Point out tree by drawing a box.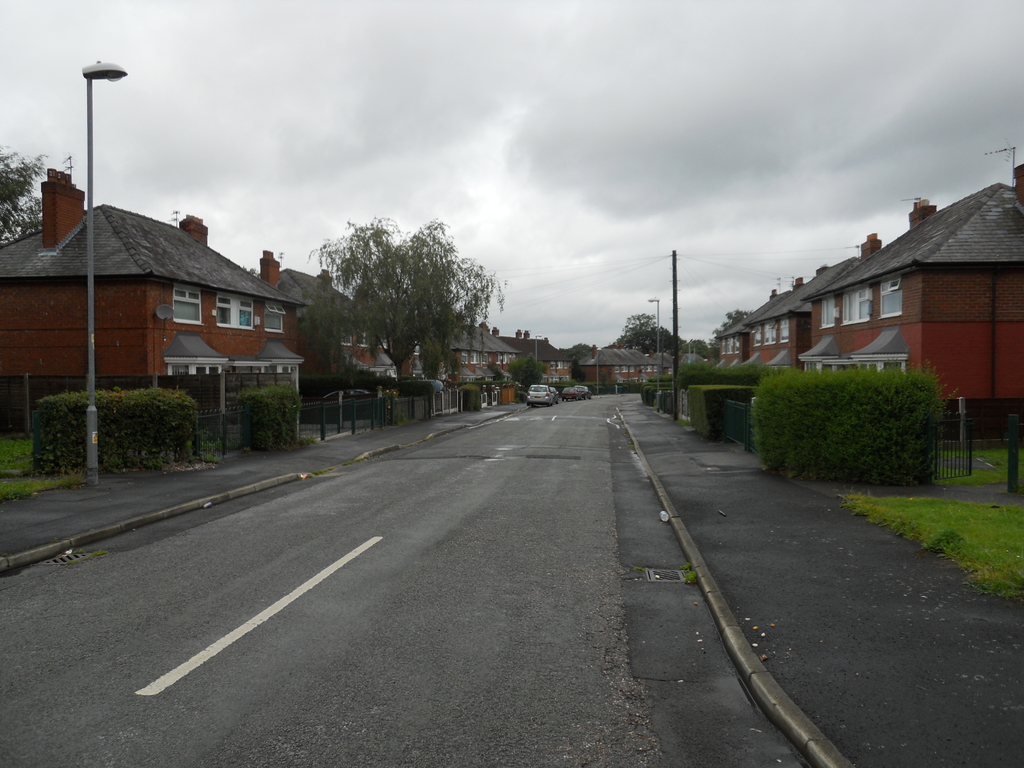
[686, 333, 706, 356].
